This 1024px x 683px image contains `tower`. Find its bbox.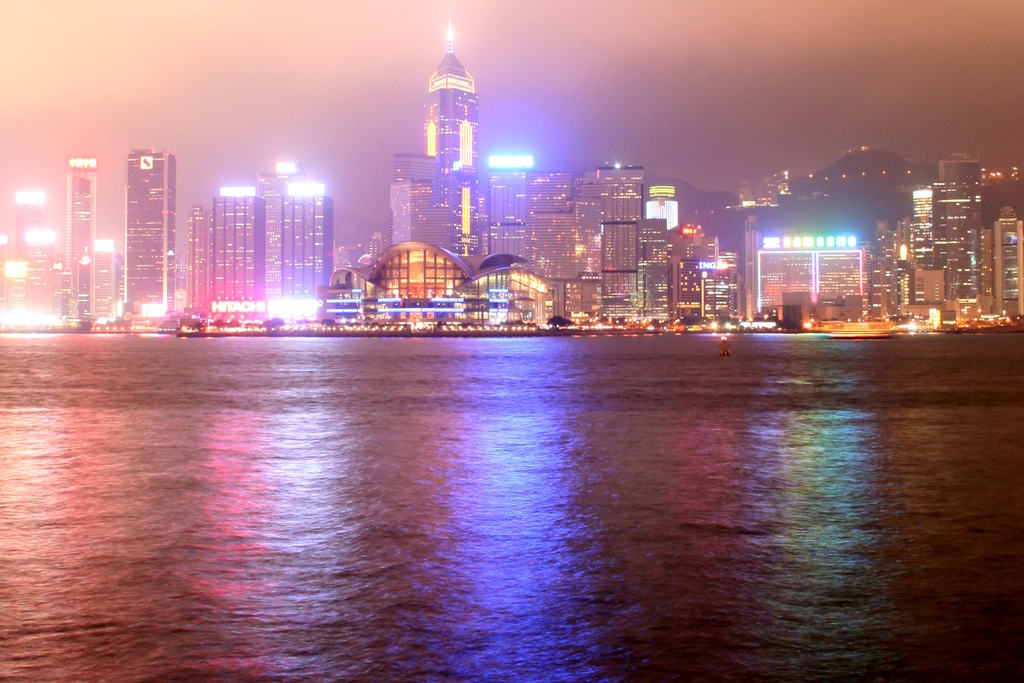
box=[391, 182, 435, 254].
